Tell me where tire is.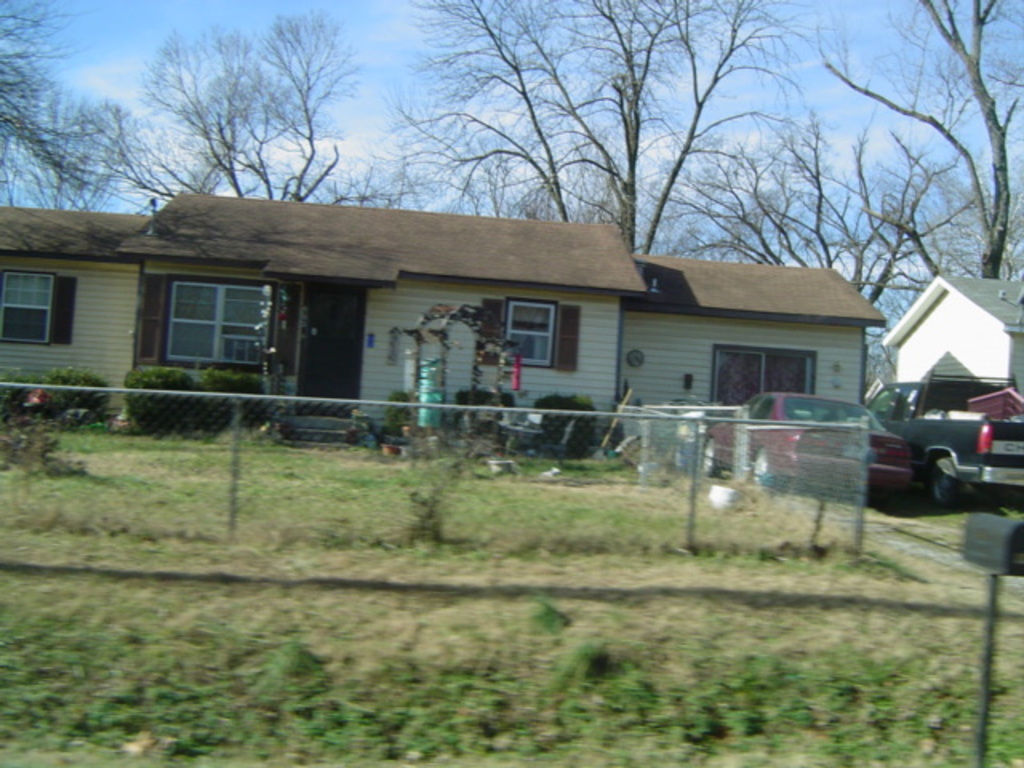
tire is at <bbox>698, 435, 720, 483</bbox>.
